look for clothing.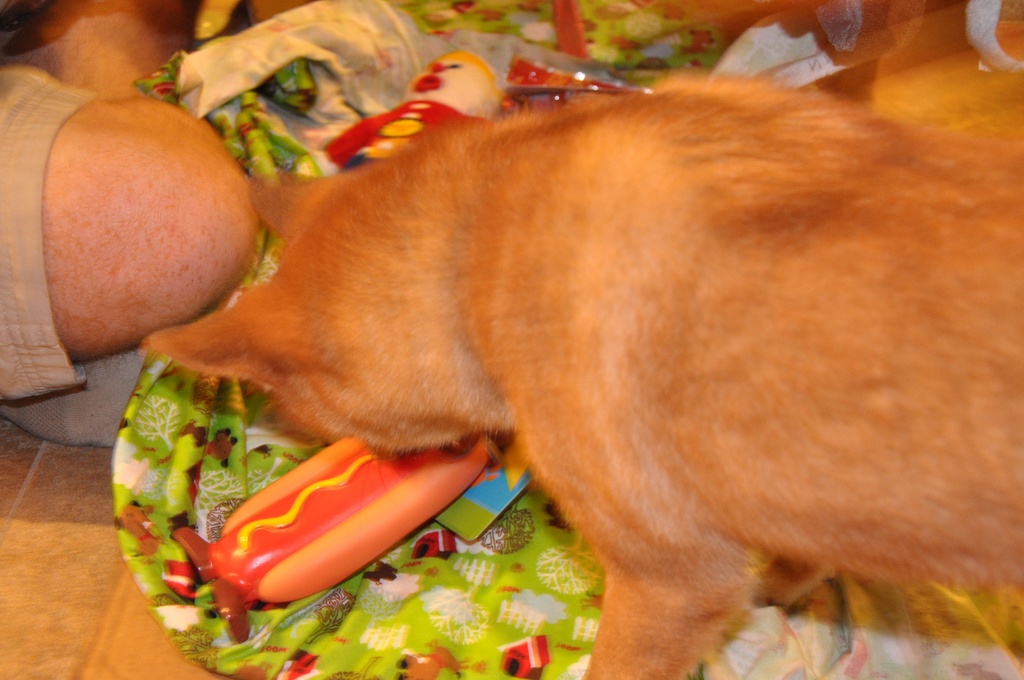
Found: select_region(0, 60, 97, 396).
